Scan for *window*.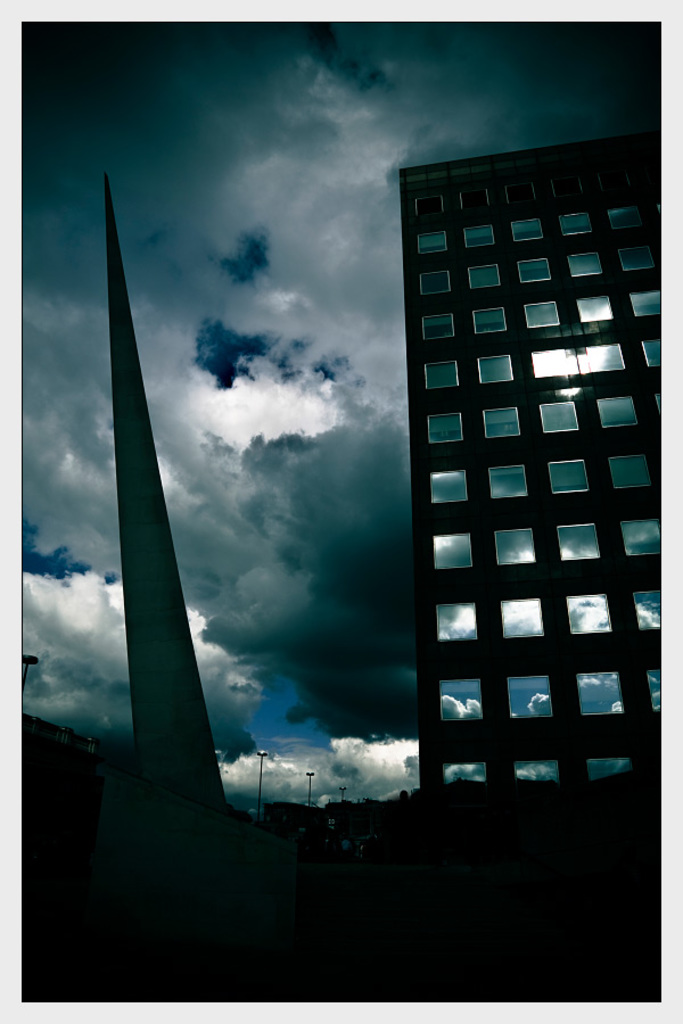
Scan result: bbox=[519, 257, 548, 283].
